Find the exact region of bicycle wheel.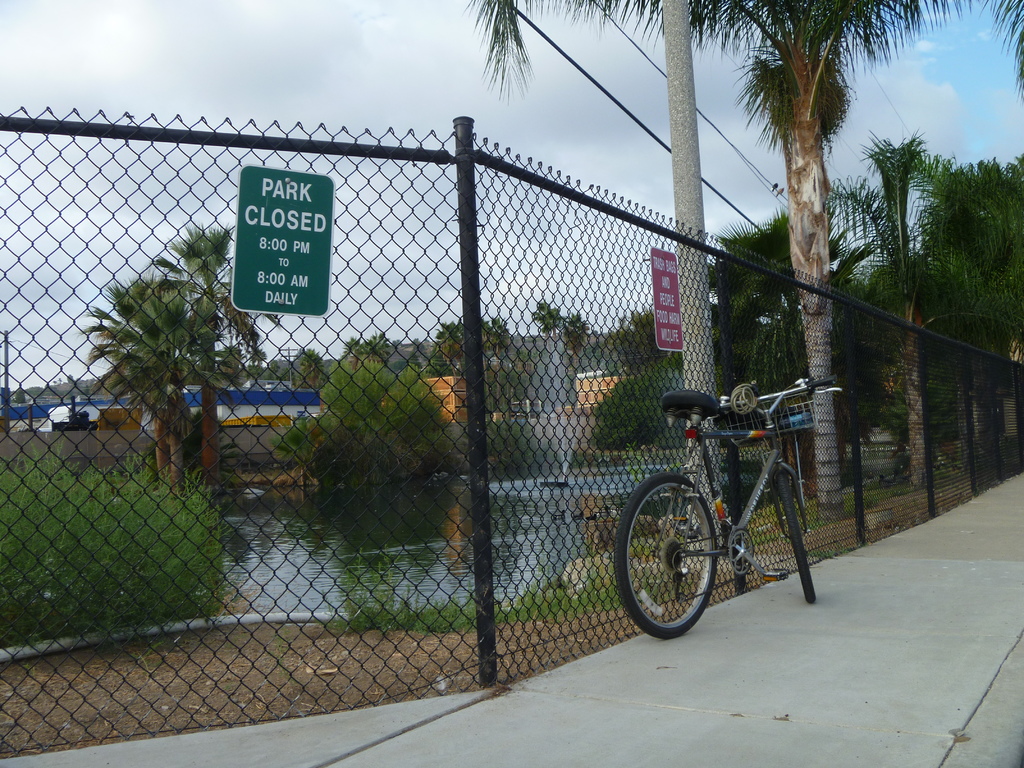
Exact region: (left=776, top=468, right=821, bottom=604).
